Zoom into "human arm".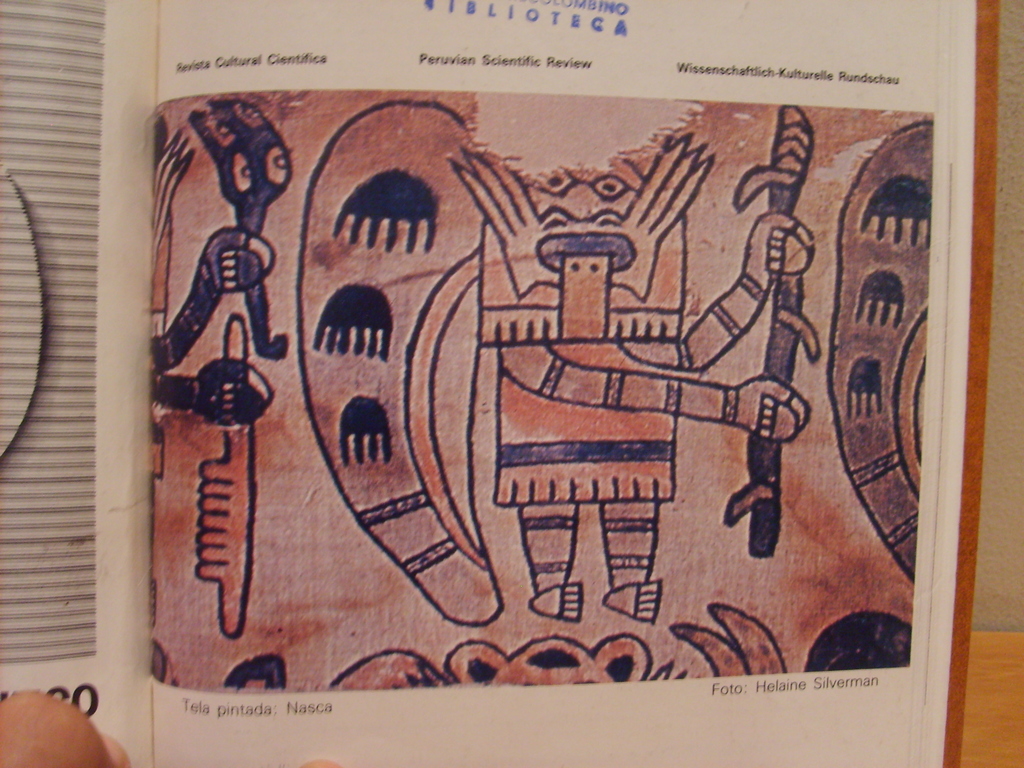
Zoom target: [652,196,813,376].
